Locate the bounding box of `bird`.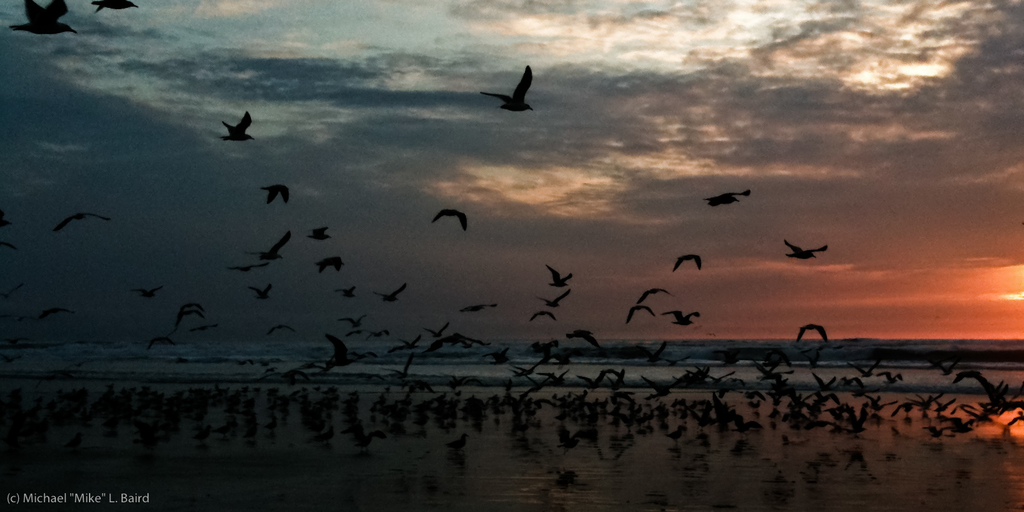
Bounding box: l=92, t=0, r=140, b=16.
